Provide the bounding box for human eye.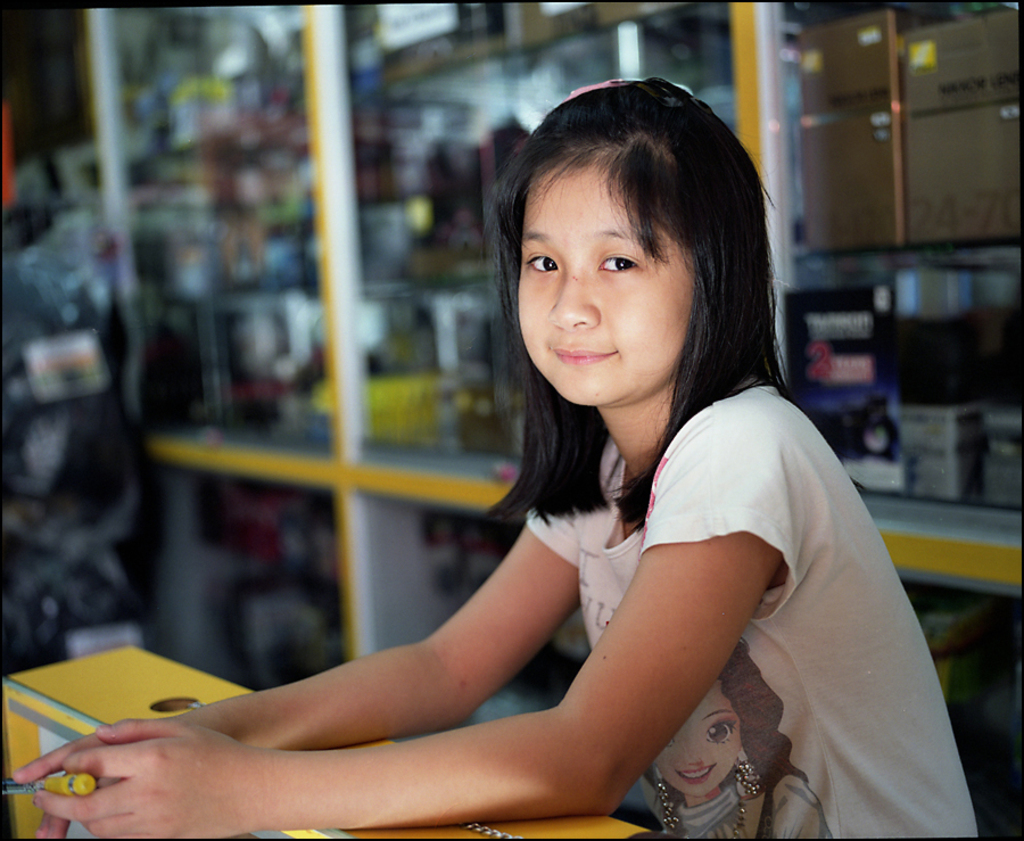
BBox(594, 246, 646, 277).
